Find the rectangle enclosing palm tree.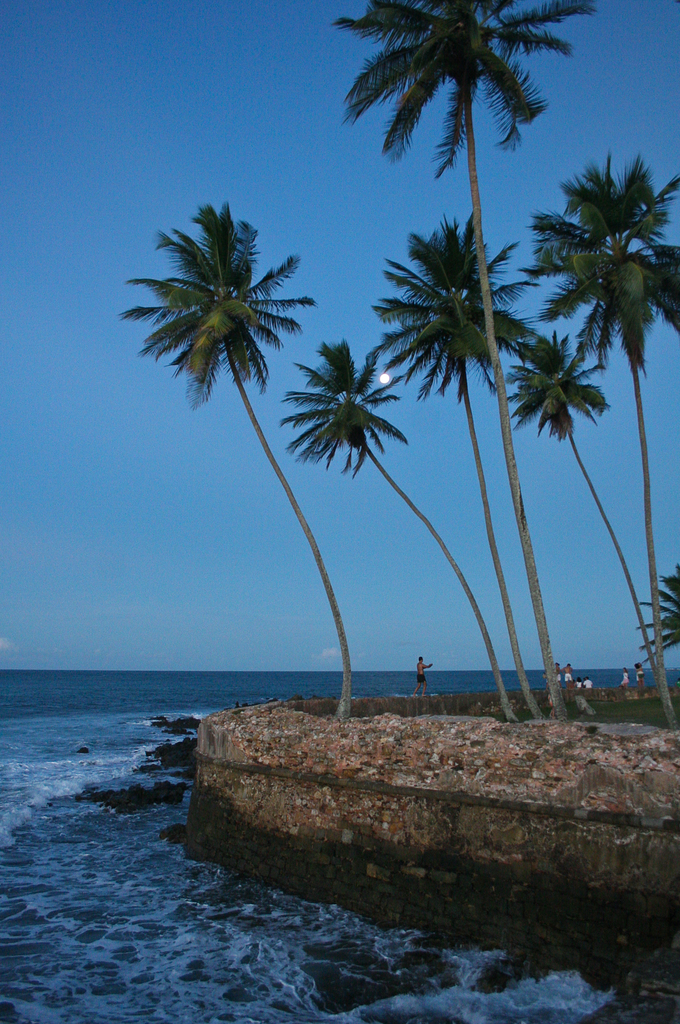
630/564/679/667.
